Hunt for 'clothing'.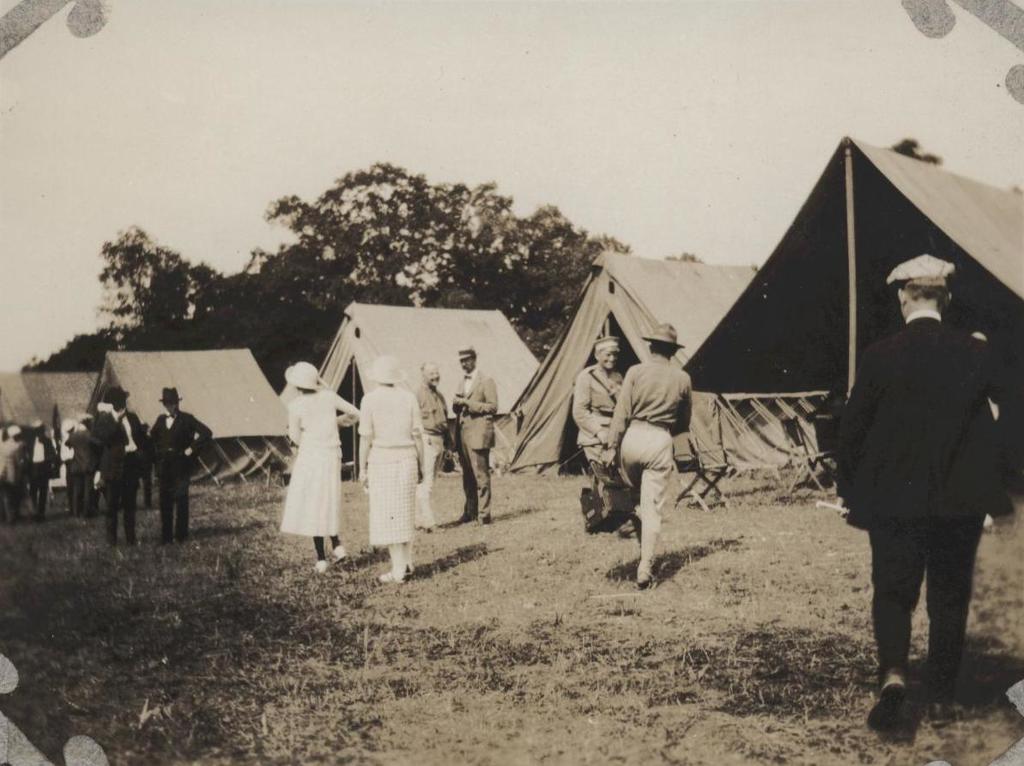
Hunted down at select_region(288, 391, 363, 536).
